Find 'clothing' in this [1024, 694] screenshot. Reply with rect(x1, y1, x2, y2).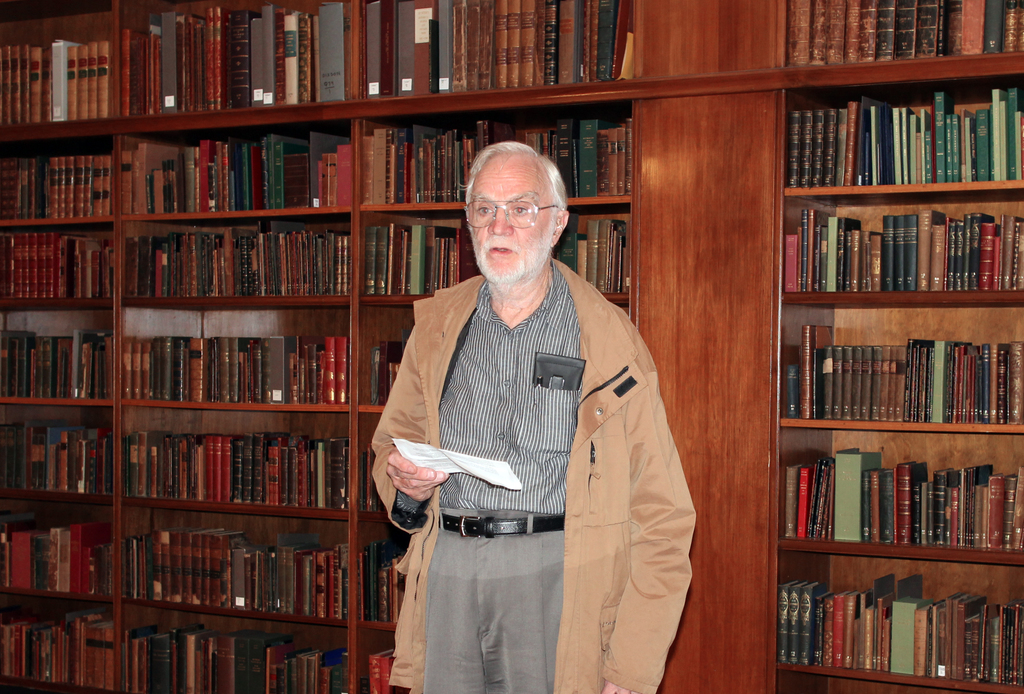
rect(360, 203, 697, 682).
